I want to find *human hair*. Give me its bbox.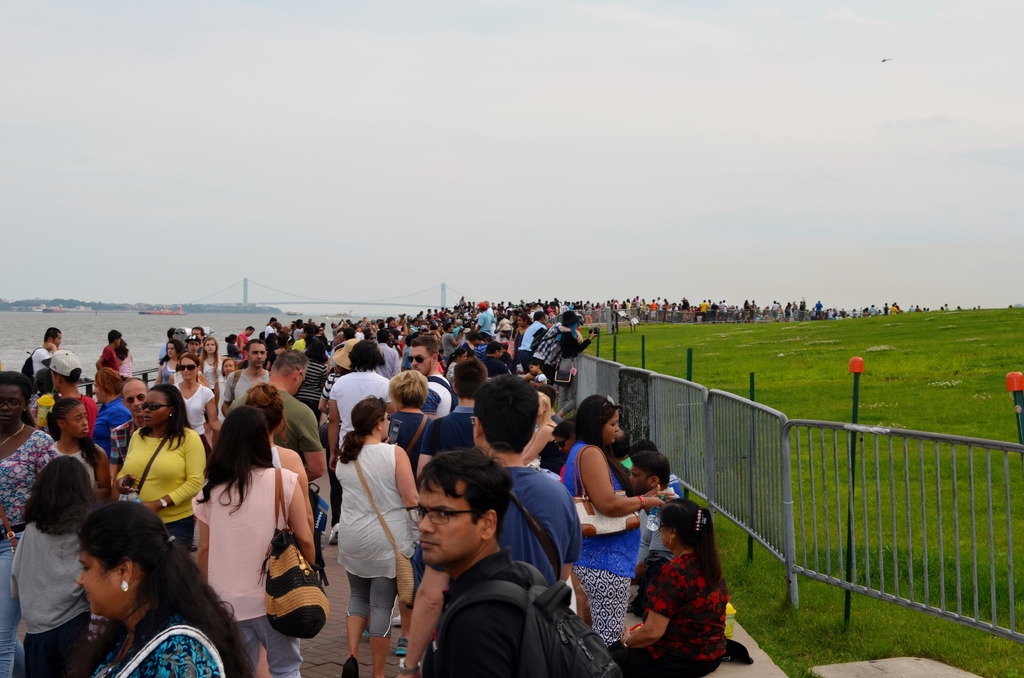
box(241, 383, 289, 449).
